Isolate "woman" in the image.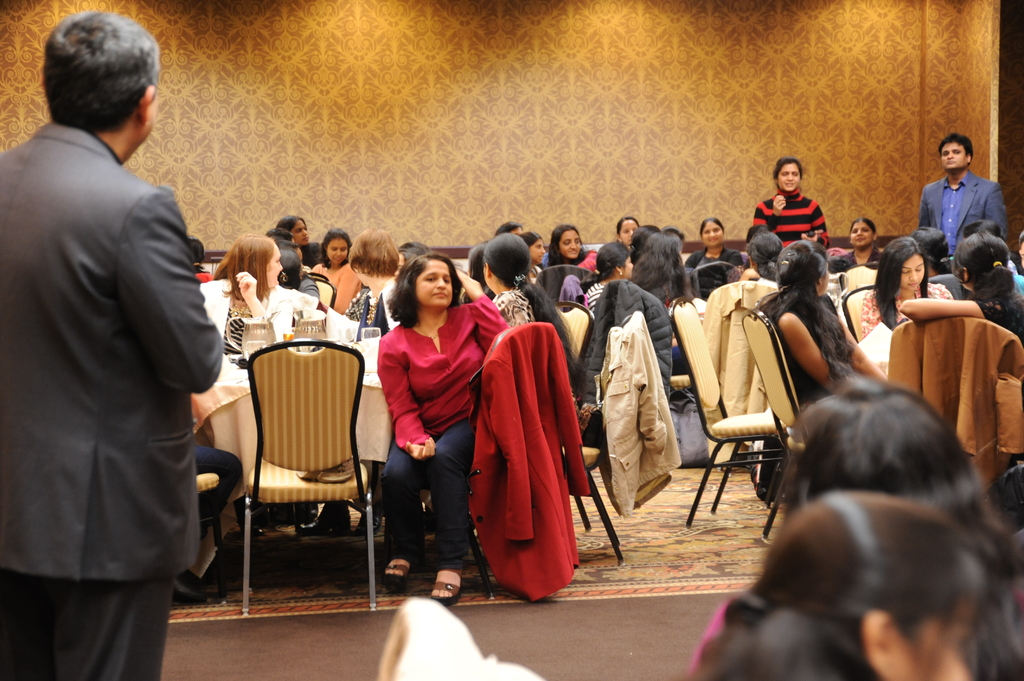
Isolated region: bbox(785, 384, 1023, 680).
